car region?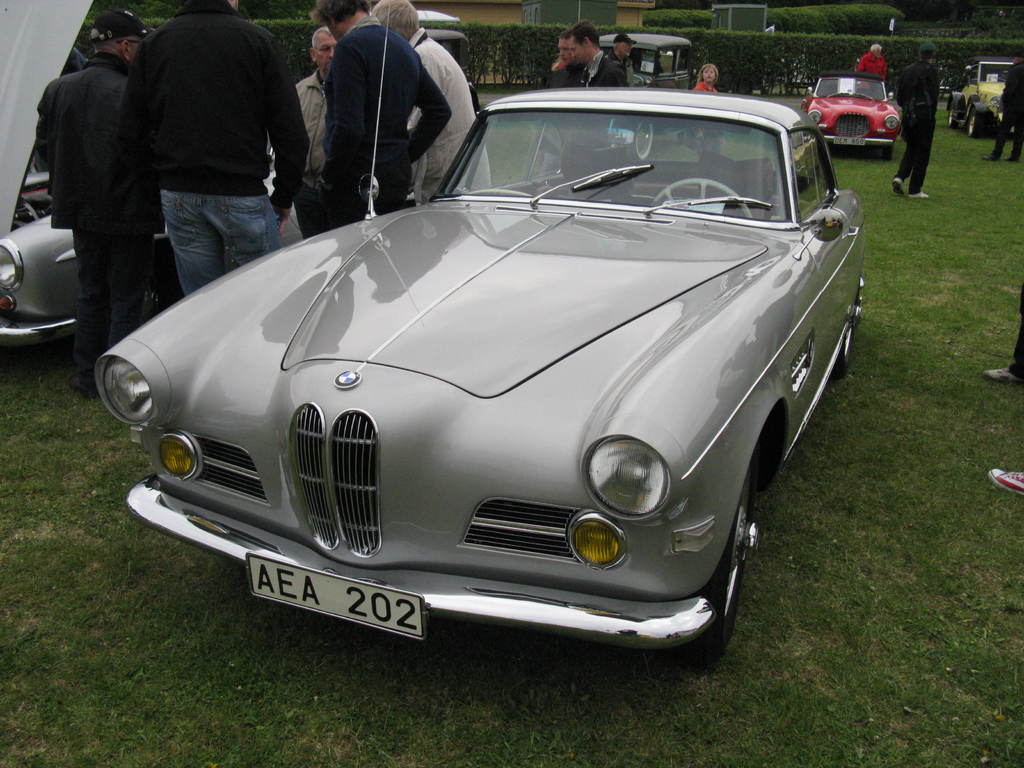
944:60:1016:141
